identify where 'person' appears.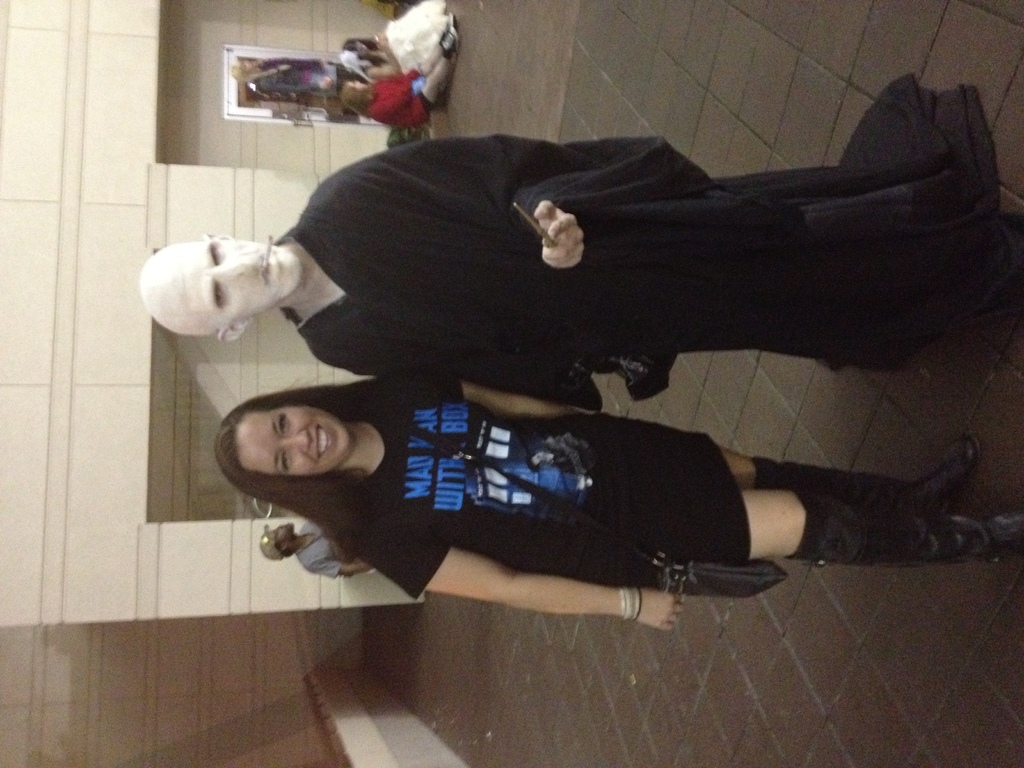
Appears at 148:73:1023:405.
